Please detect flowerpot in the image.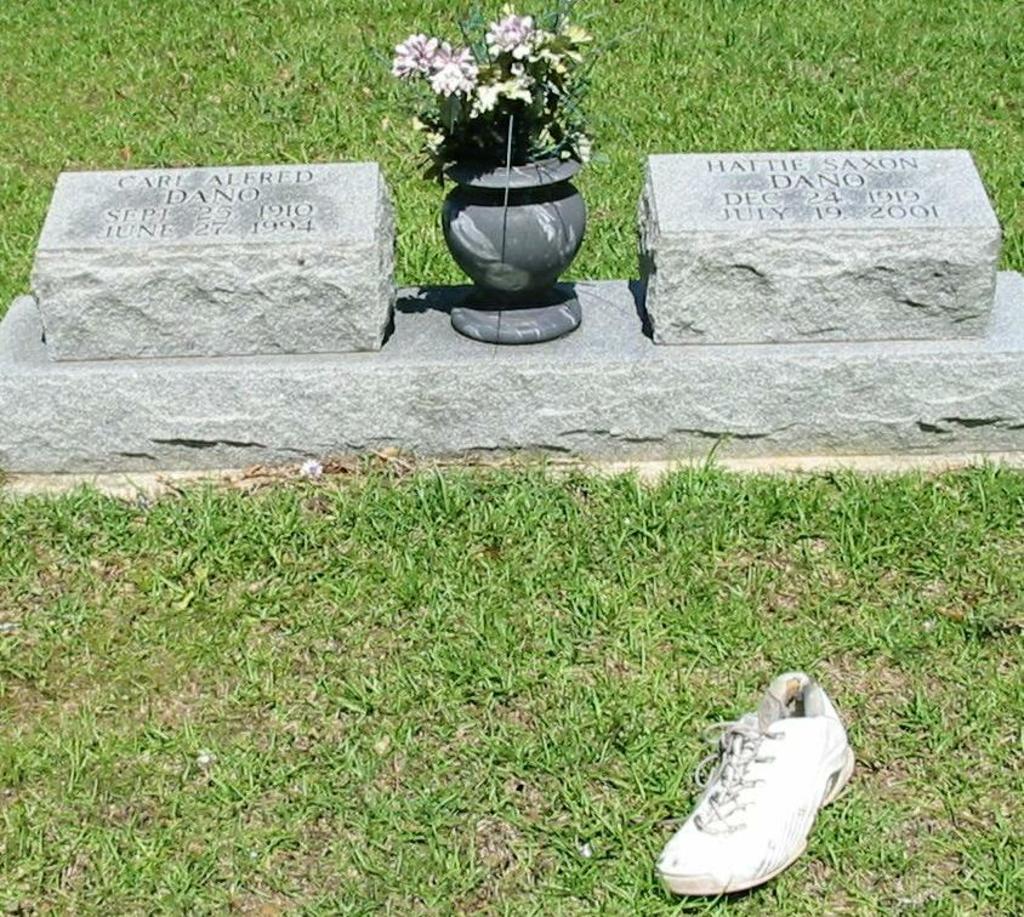
select_region(425, 131, 585, 303).
